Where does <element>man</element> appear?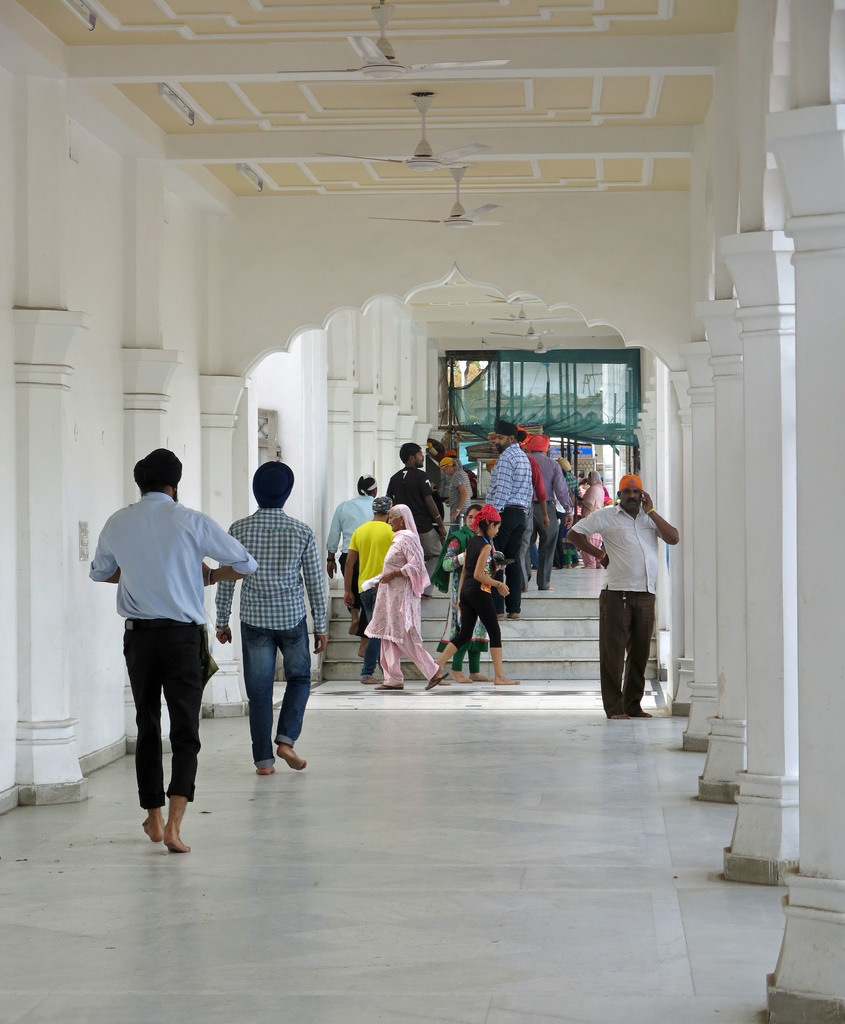
Appears at box(565, 475, 680, 721).
